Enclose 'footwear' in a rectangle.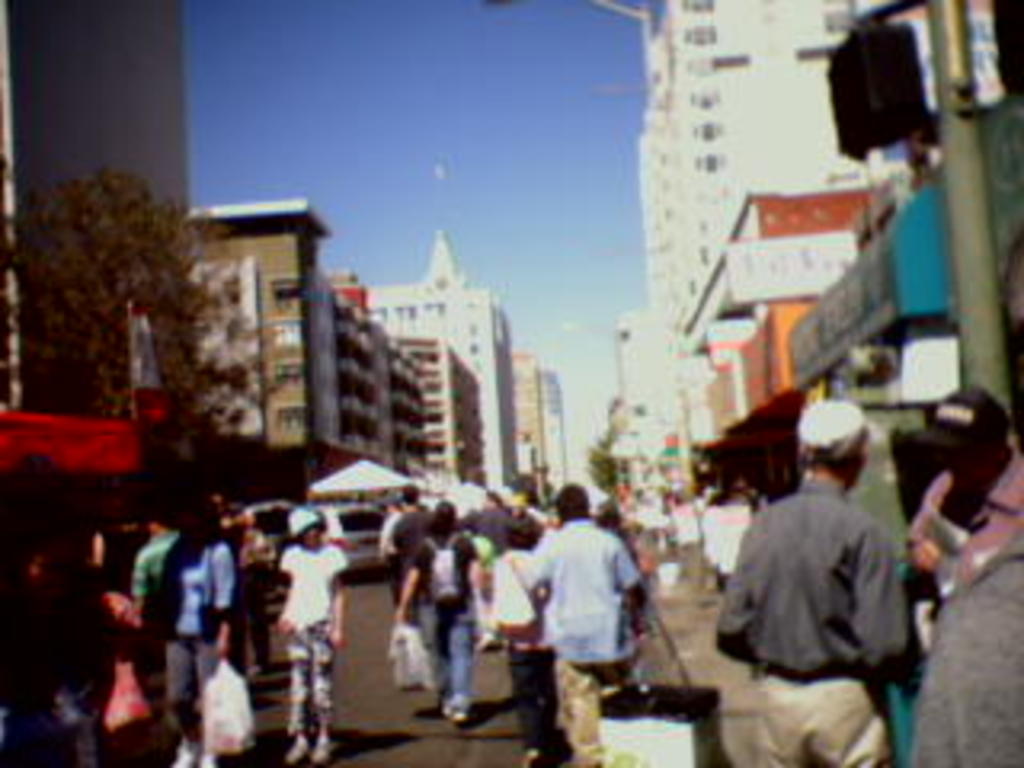
bbox(435, 691, 467, 726).
